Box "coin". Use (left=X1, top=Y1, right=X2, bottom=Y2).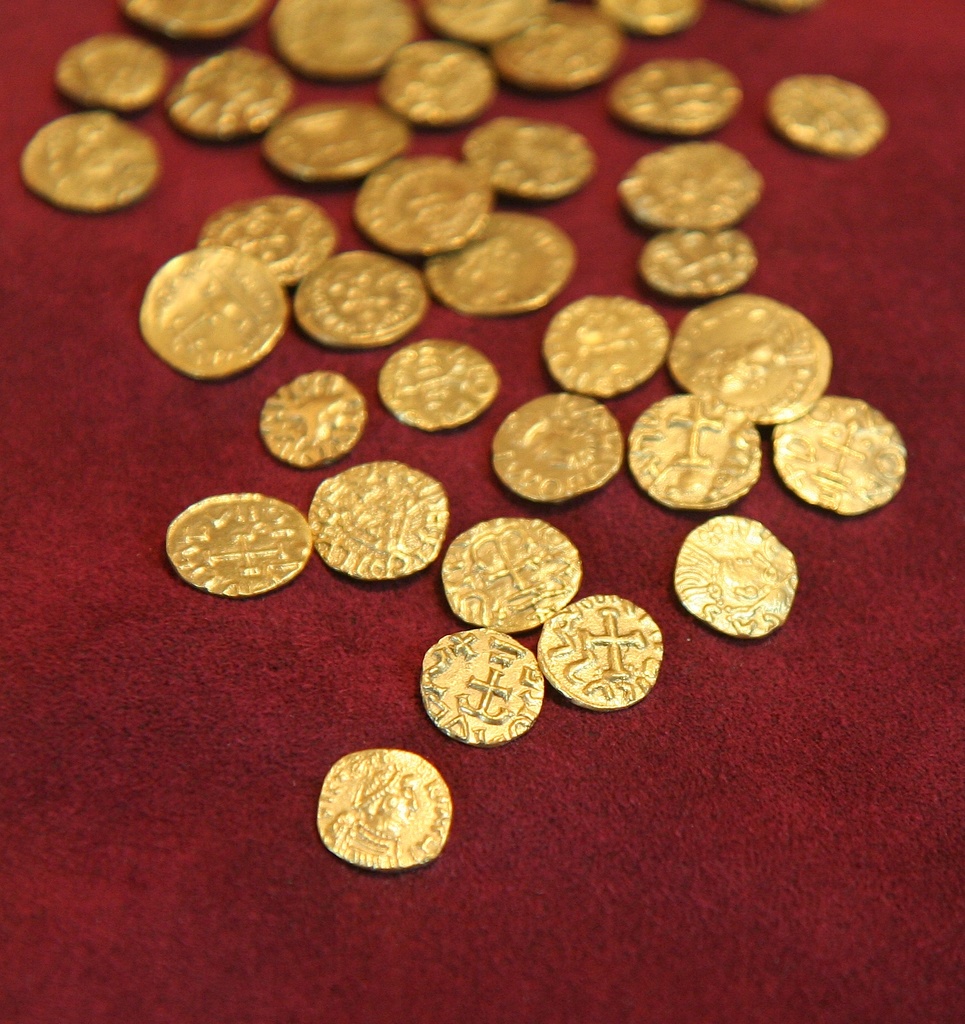
(left=626, top=392, right=767, bottom=504).
